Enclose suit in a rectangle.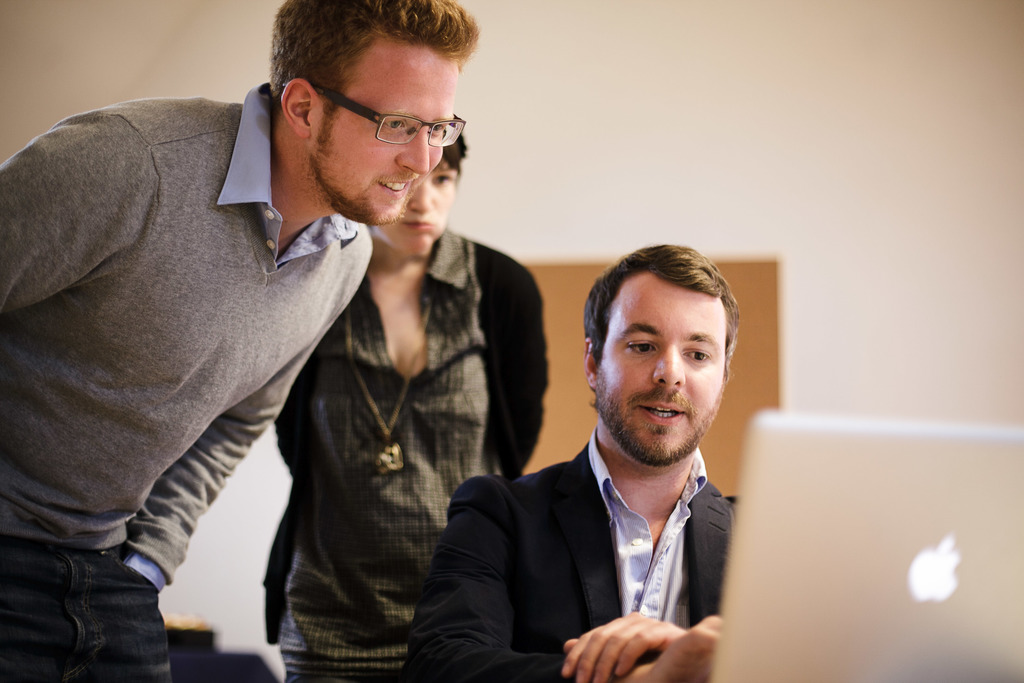
locate(439, 350, 786, 680).
